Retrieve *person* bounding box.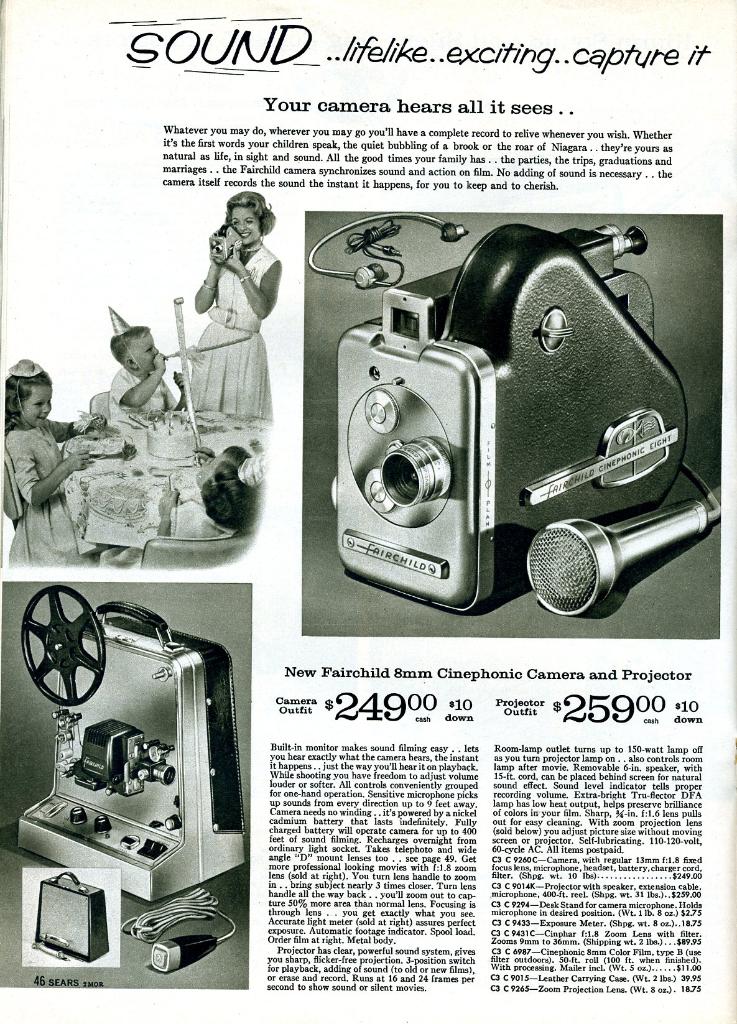
Bounding box: <region>1, 360, 104, 568</region>.
